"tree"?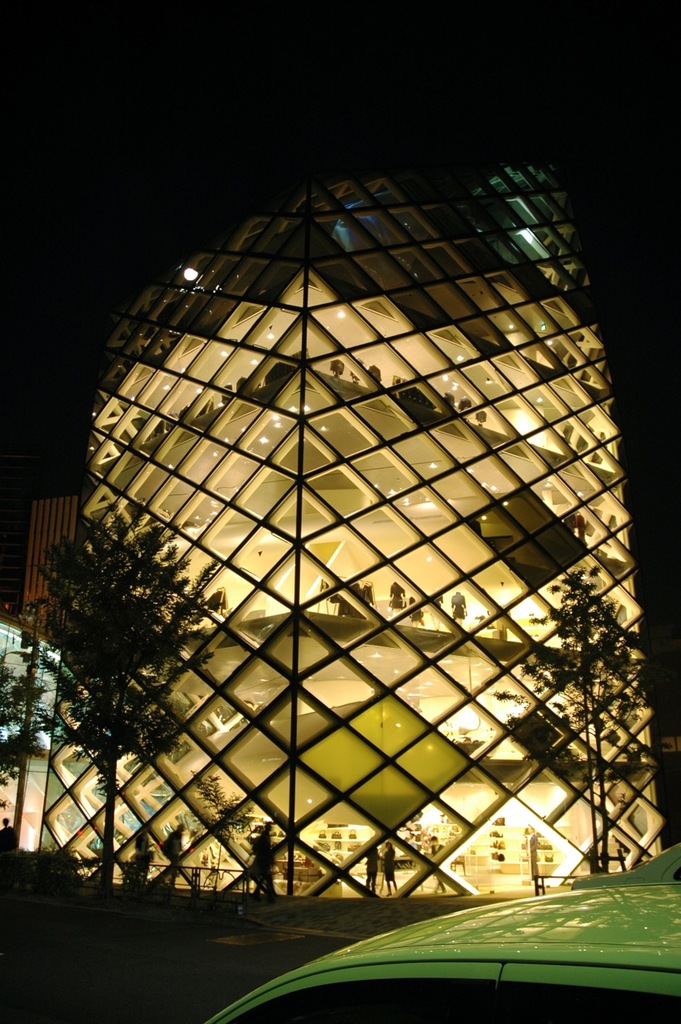
bbox=[0, 647, 55, 792]
